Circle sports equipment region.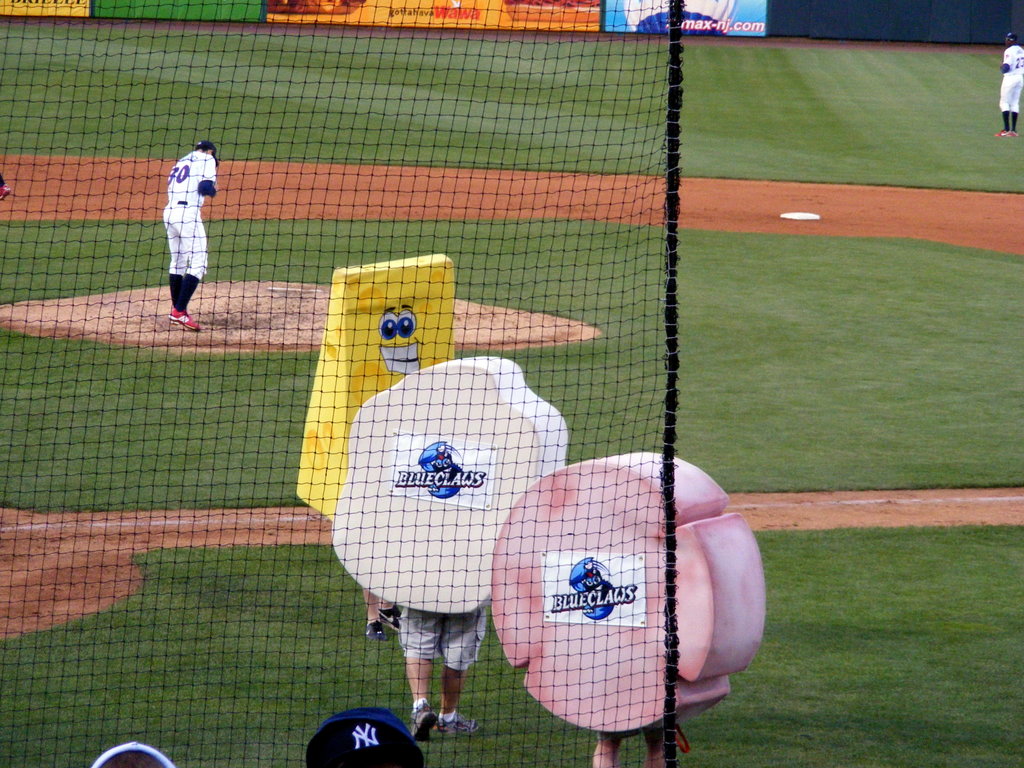
Region: bbox=(1000, 29, 1020, 44).
